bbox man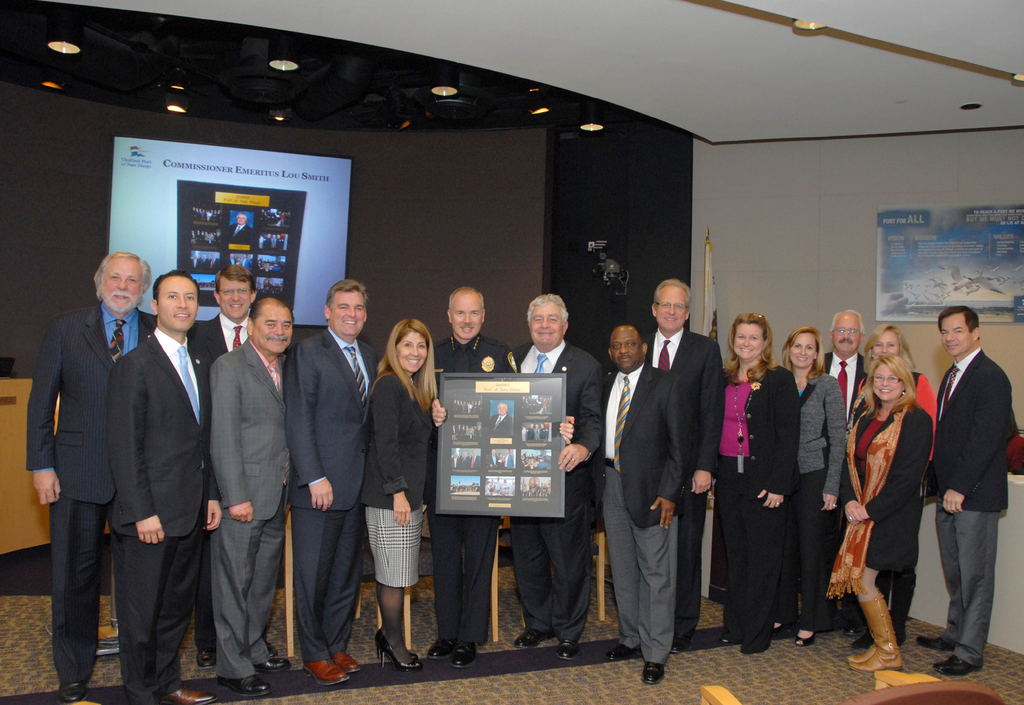
left=590, top=324, right=696, bottom=681
